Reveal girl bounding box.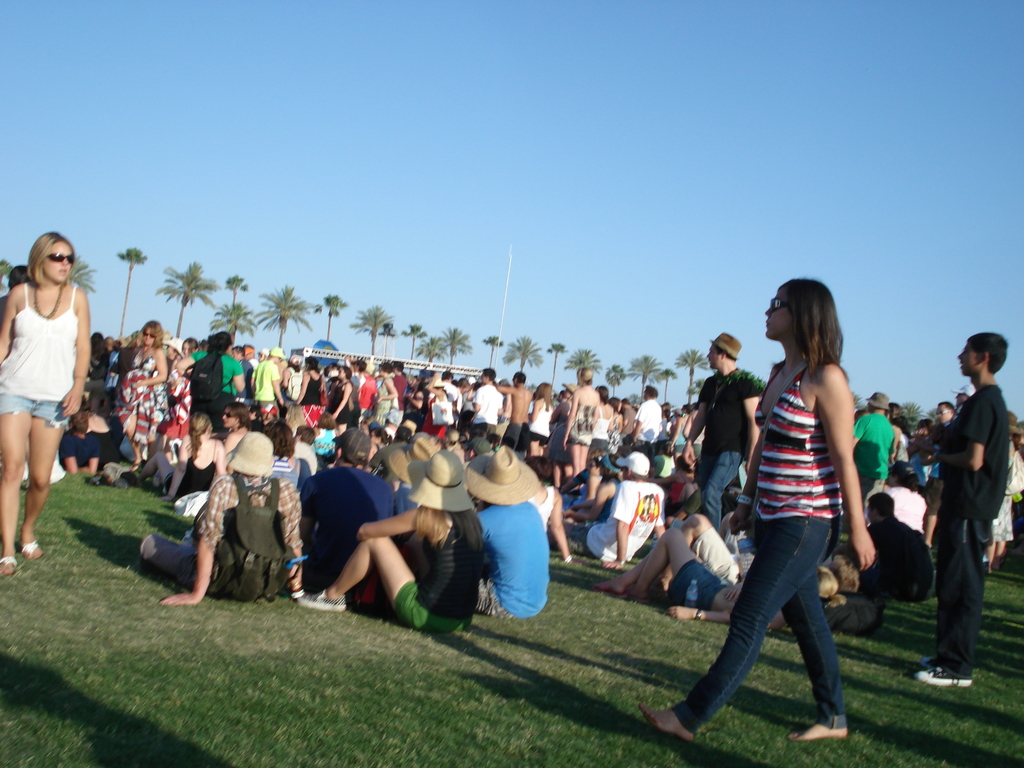
Revealed: <box>521,386,558,460</box>.
